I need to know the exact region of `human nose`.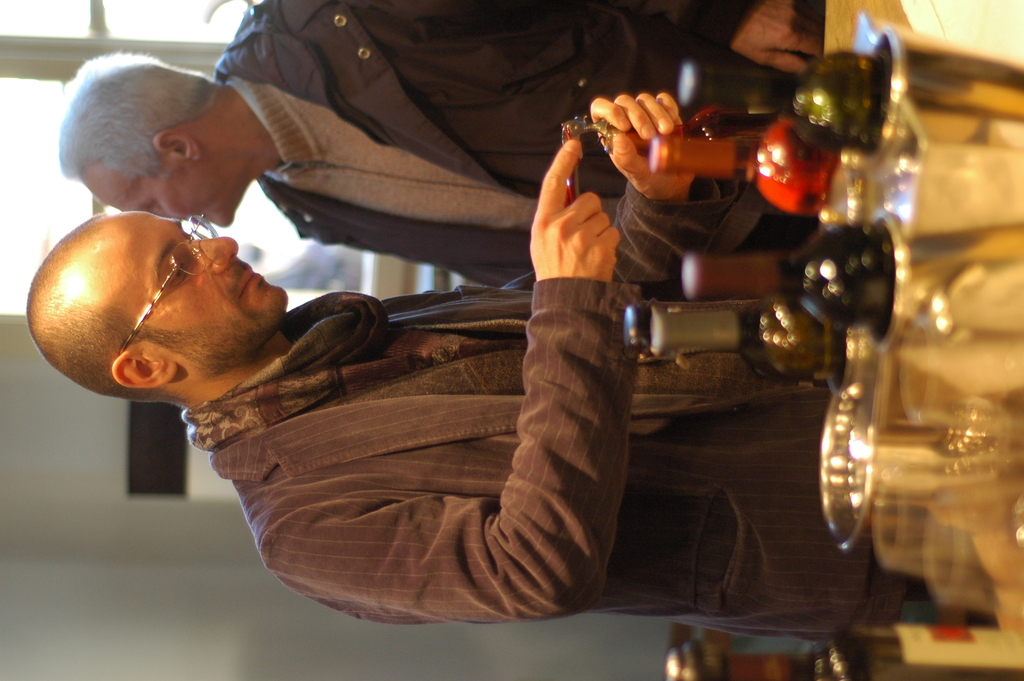
Region: [189, 234, 238, 275].
